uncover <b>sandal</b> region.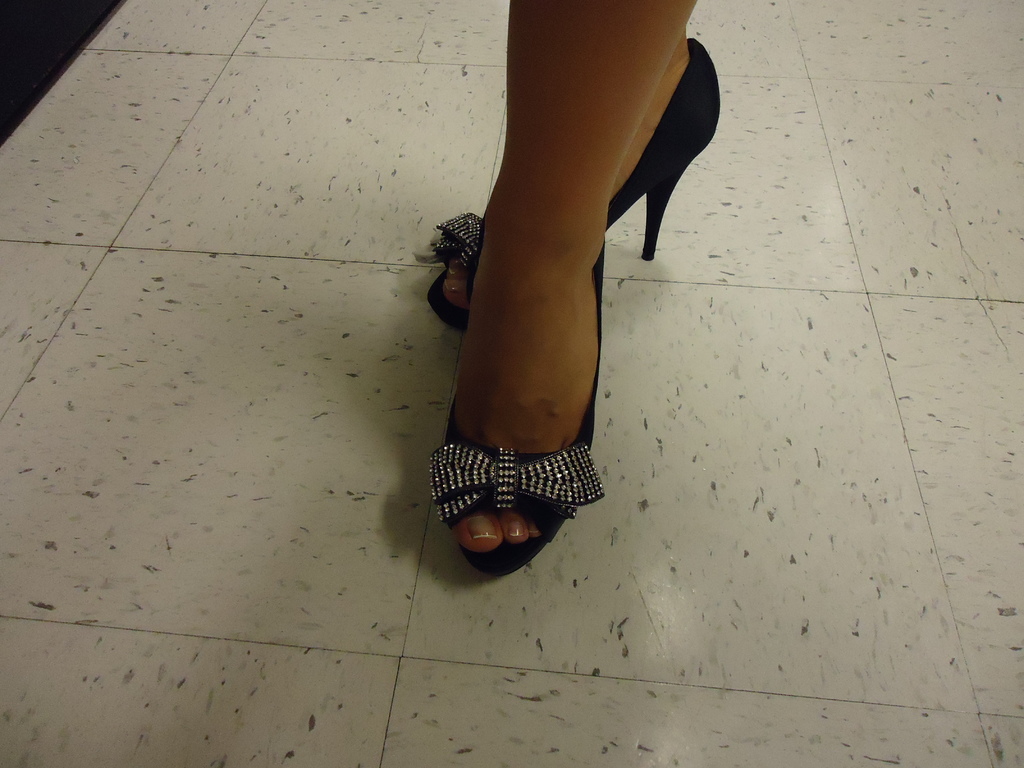
Uncovered: (x1=426, y1=241, x2=604, y2=581).
